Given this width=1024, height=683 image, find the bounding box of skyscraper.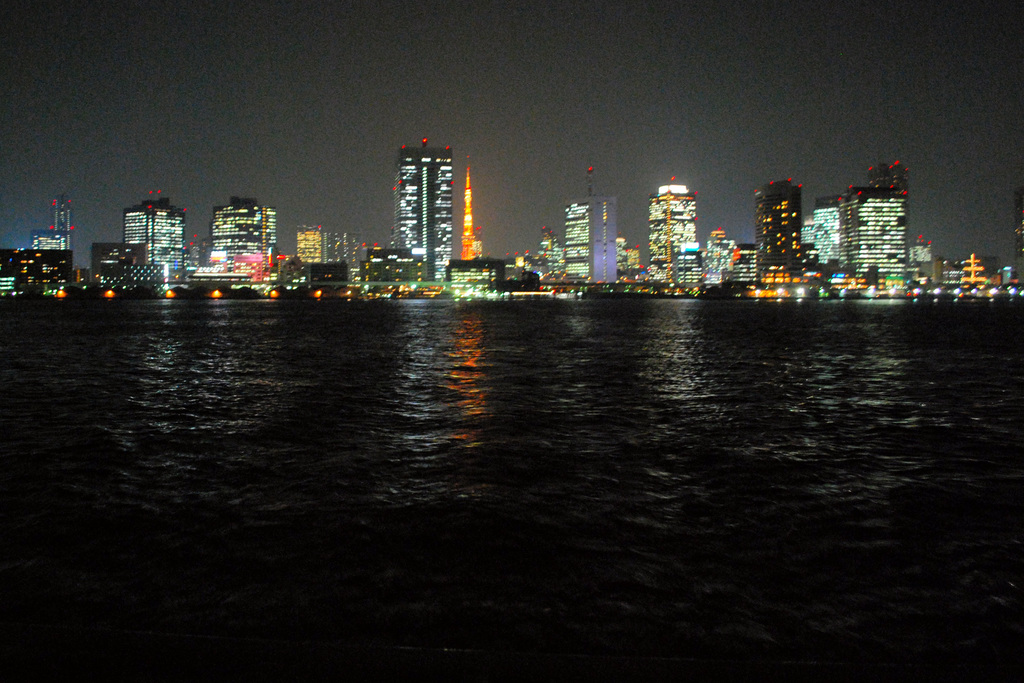
617 238 639 281.
